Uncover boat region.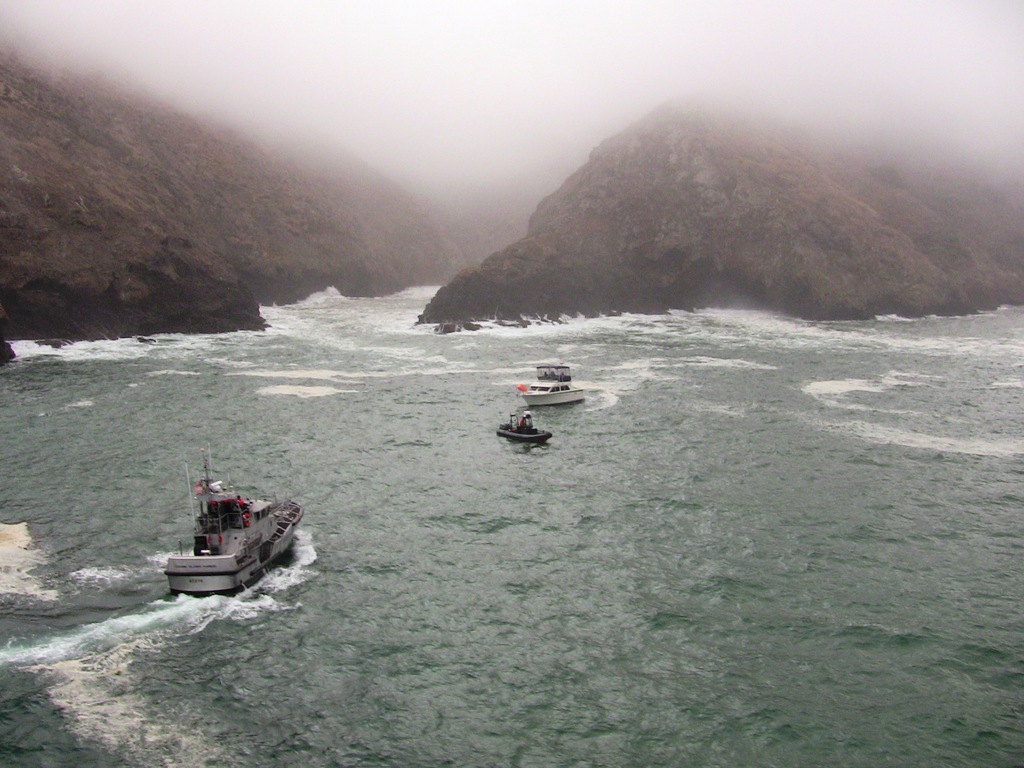
Uncovered: crop(161, 470, 316, 591).
